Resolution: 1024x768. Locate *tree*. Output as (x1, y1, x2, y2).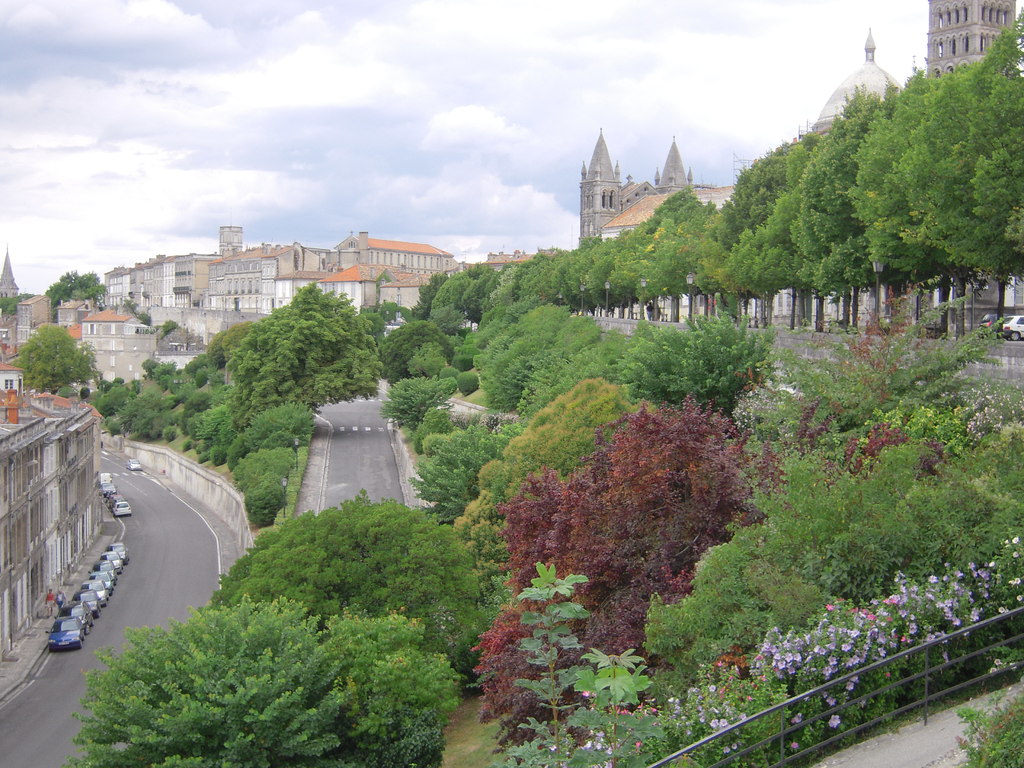
(63, 593, 348, 767).
